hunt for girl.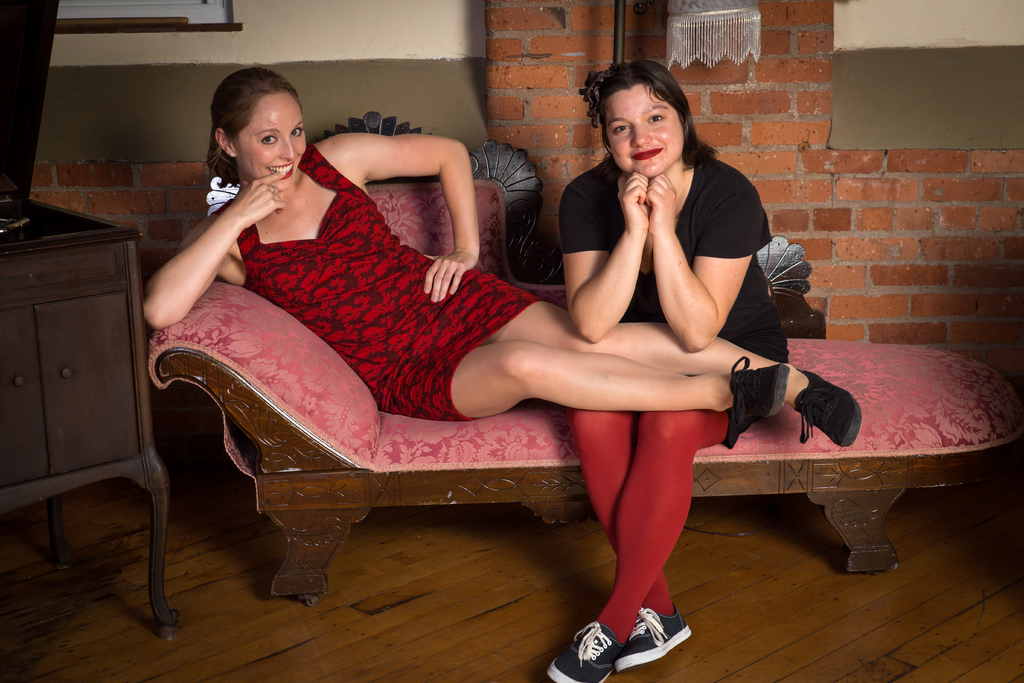
Hunted down at crop(545, 62, 792, 682).
